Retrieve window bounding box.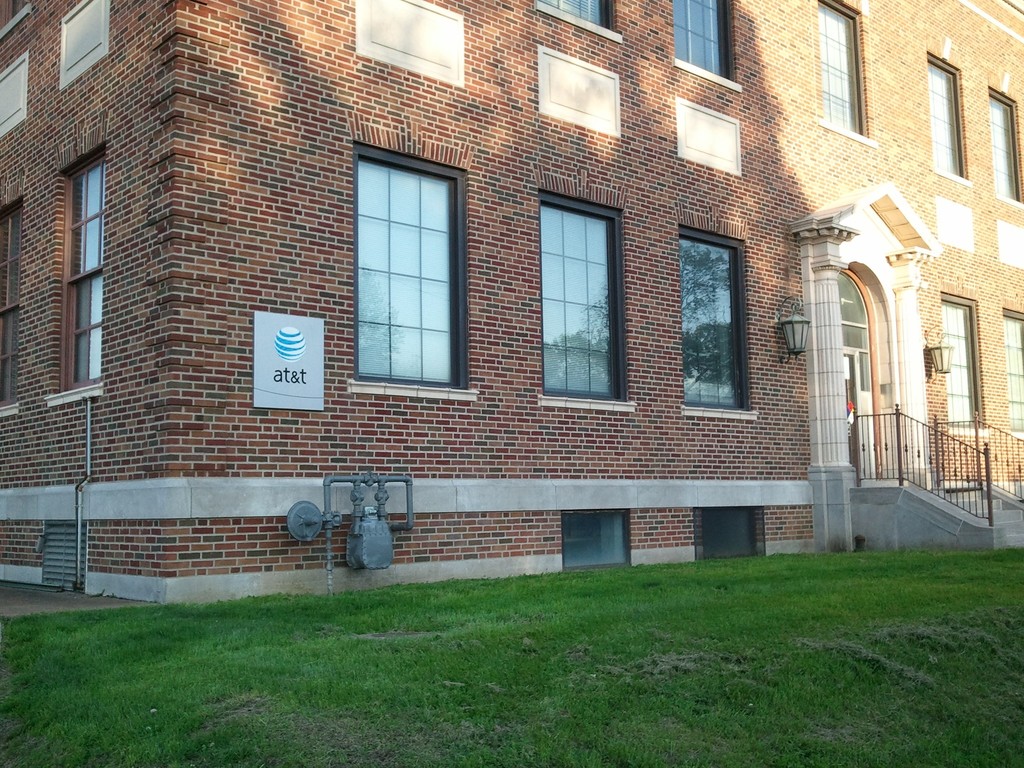
Bounding box: (left=535, top=0, right=620, bottom=38).
